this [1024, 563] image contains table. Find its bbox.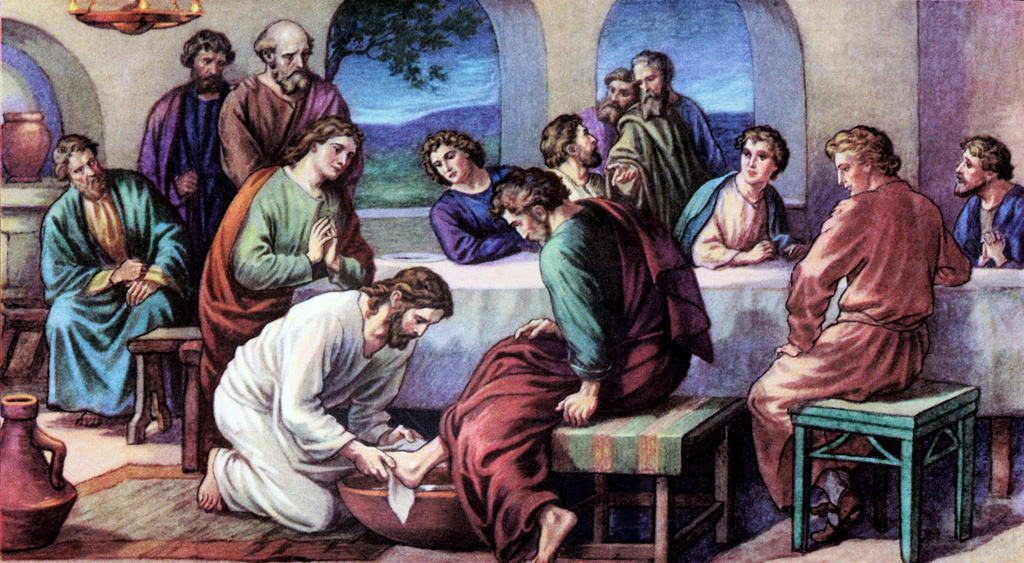
box=[797, 374, 978, 562].
